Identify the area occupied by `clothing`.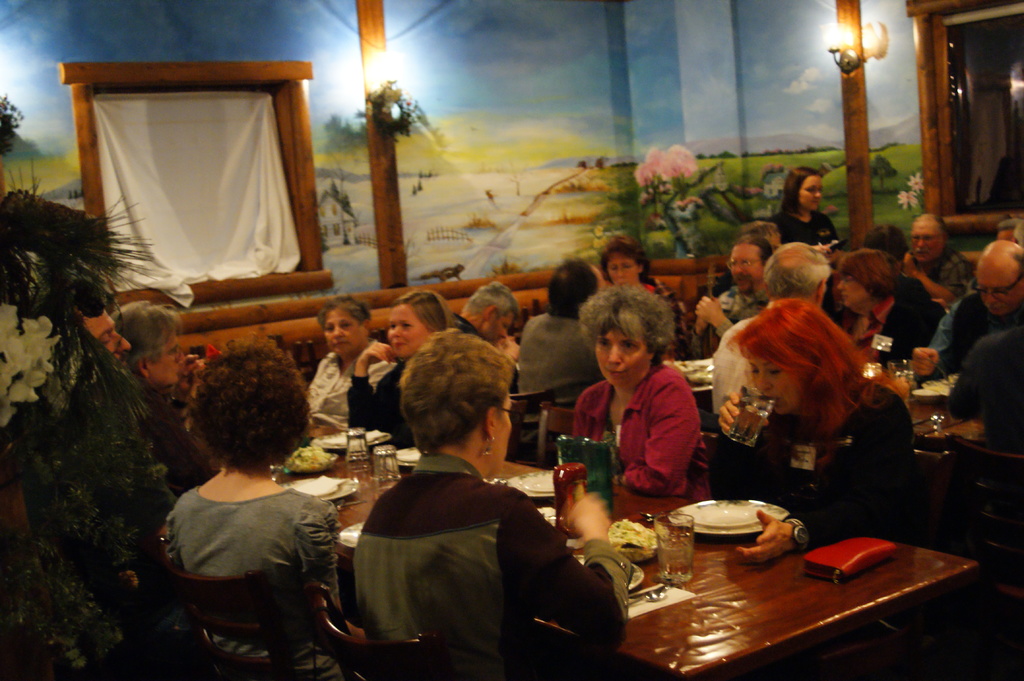
Area: <bbox>933, 291, 1023, 377</bbox>.
